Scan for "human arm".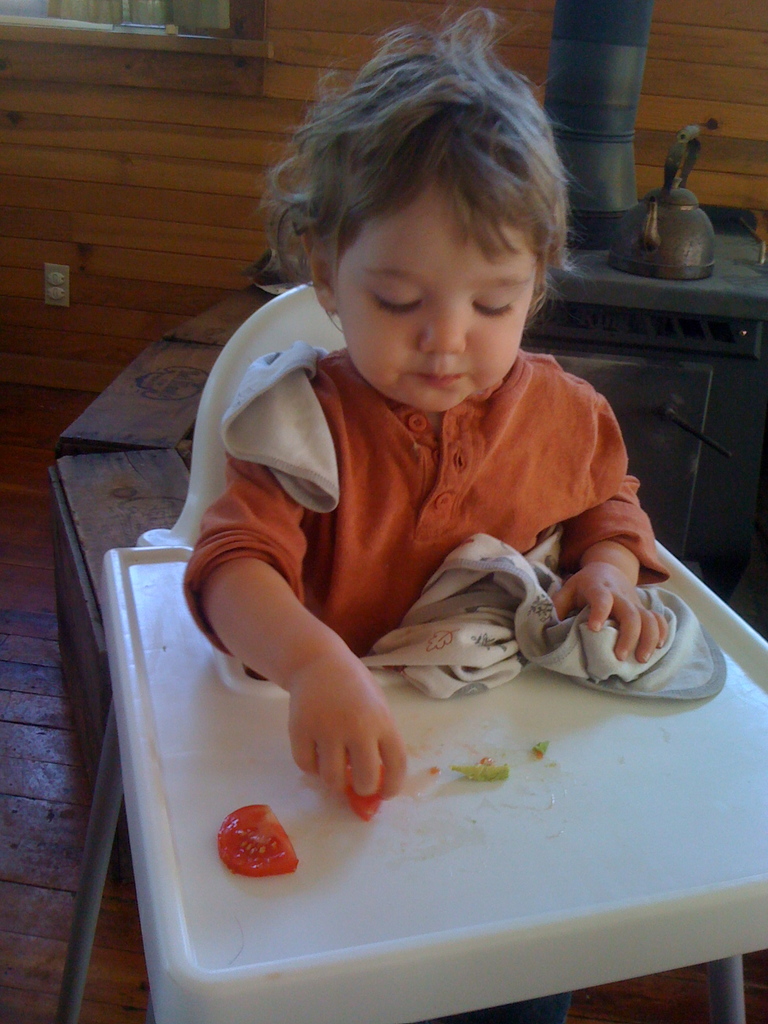
Scan result: (left=198, top=488, right=451, bottom=861).
